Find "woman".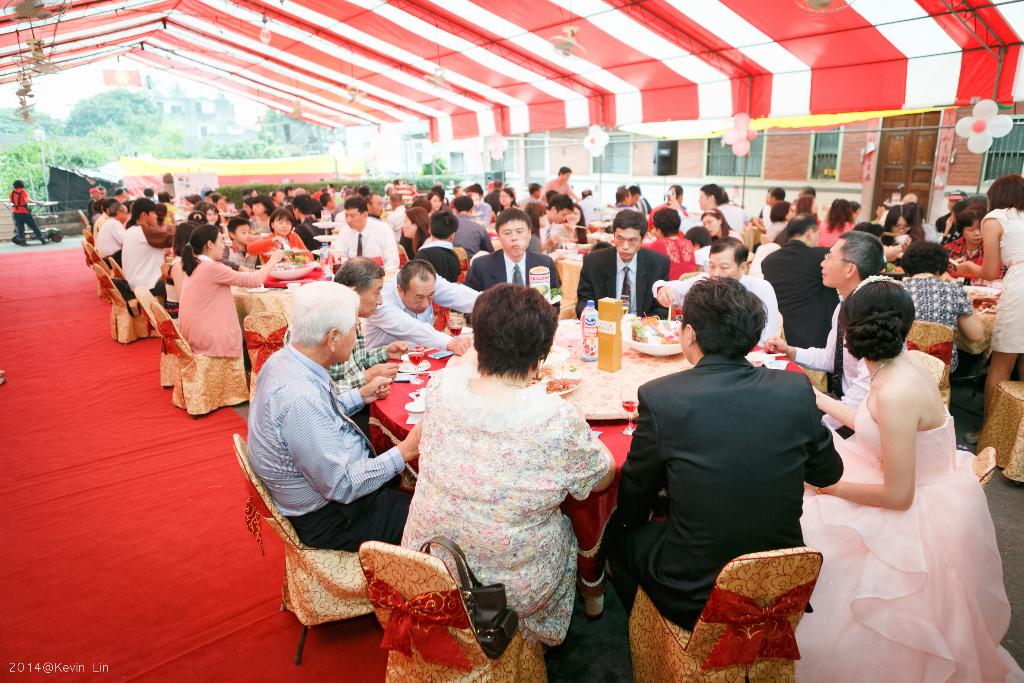
<region>172, 224, 285, 358</region>.
